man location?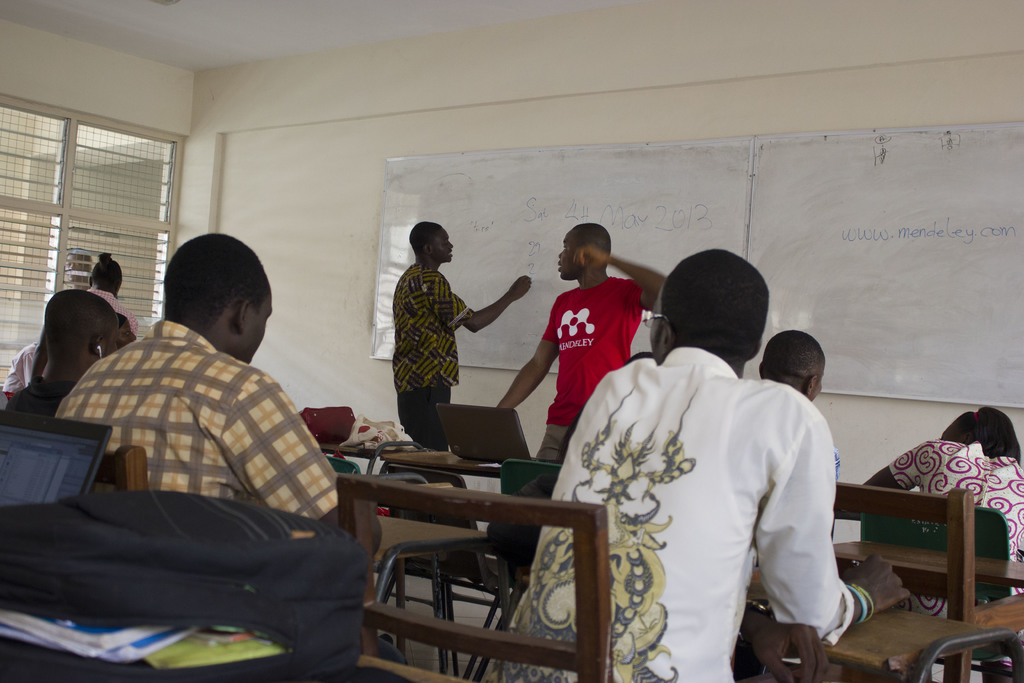
left=61, top=251, right=92, bottom=286
